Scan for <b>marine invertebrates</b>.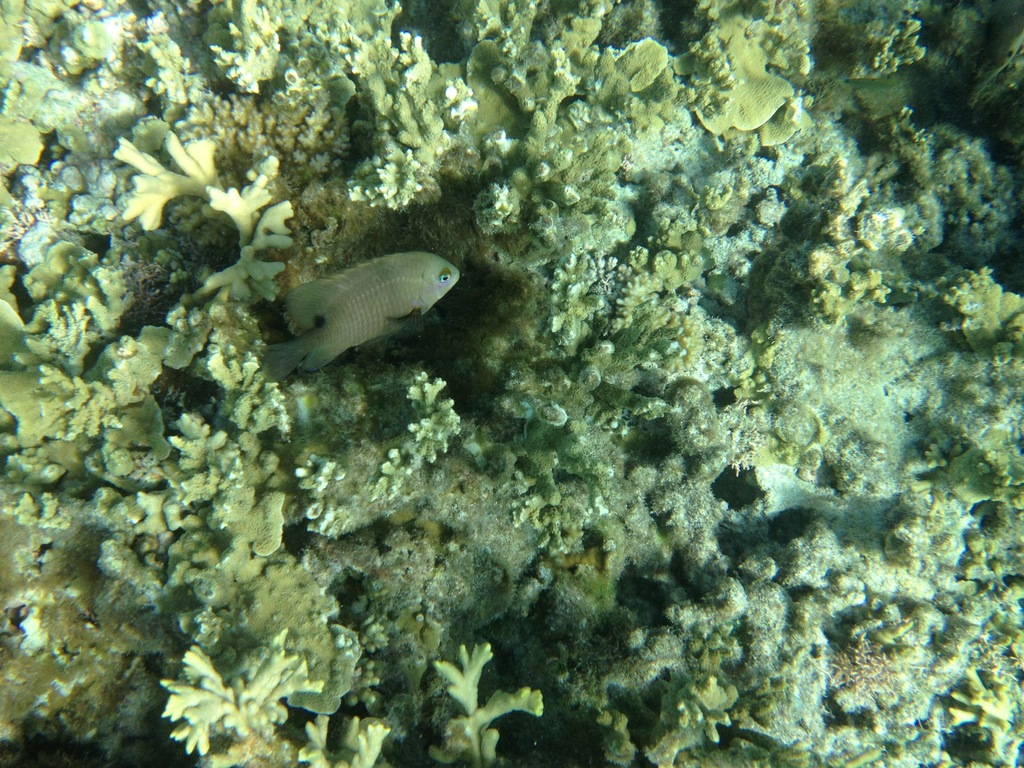
Scan result: left=936, top=252, right=1023, bottom=374.
